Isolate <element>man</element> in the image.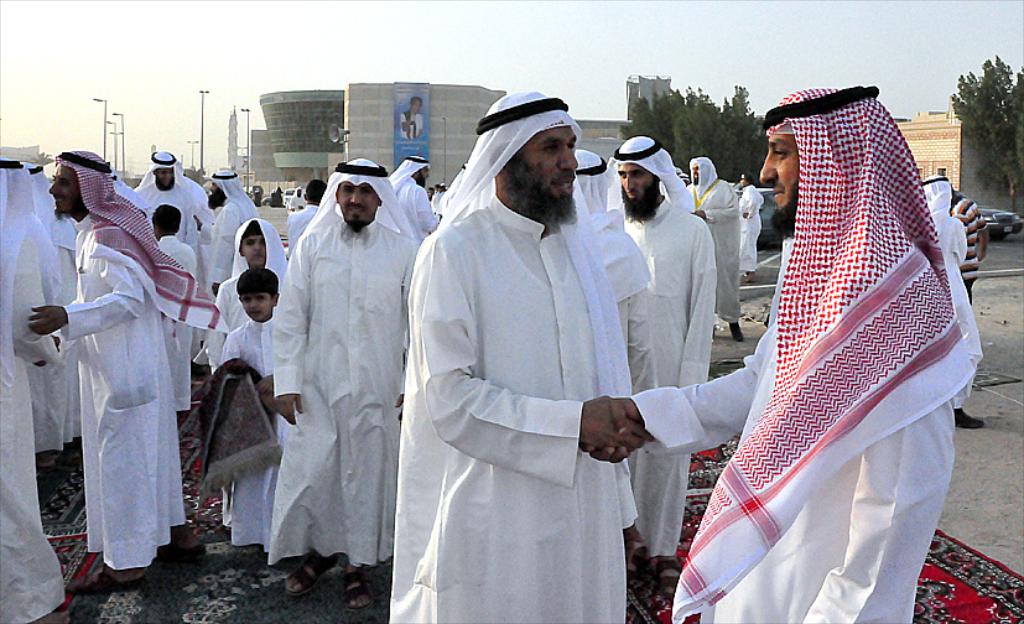
Isolated region: [left=925, top=165, right=987, bottom=423].
